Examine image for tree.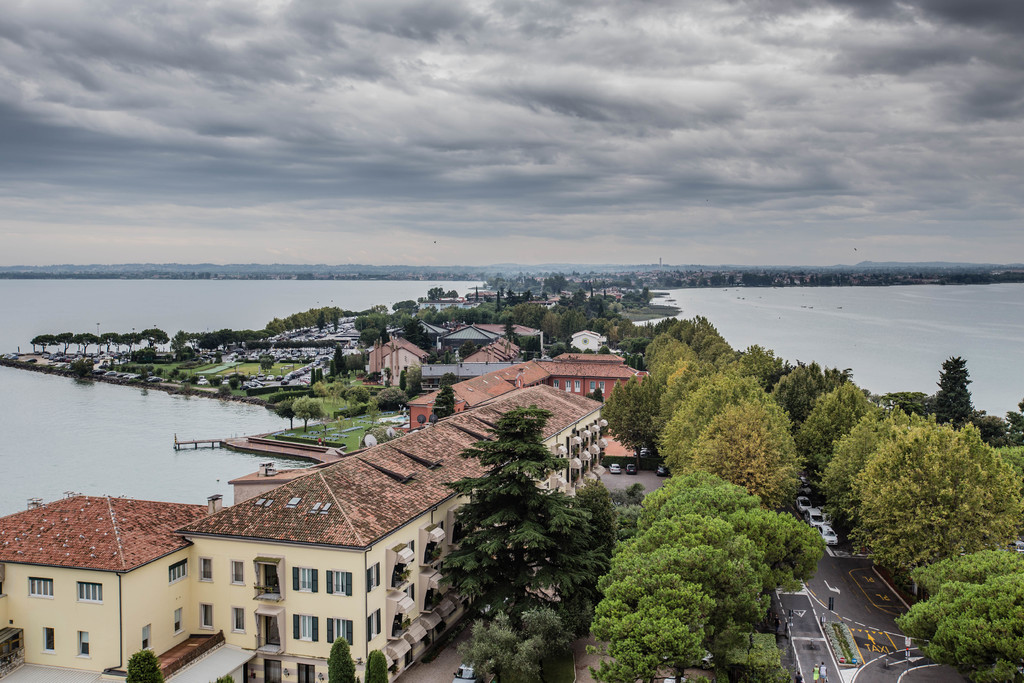
Examination result: {"x1": 29, "y1": 333, "x2": 55, "y2": 352}.
